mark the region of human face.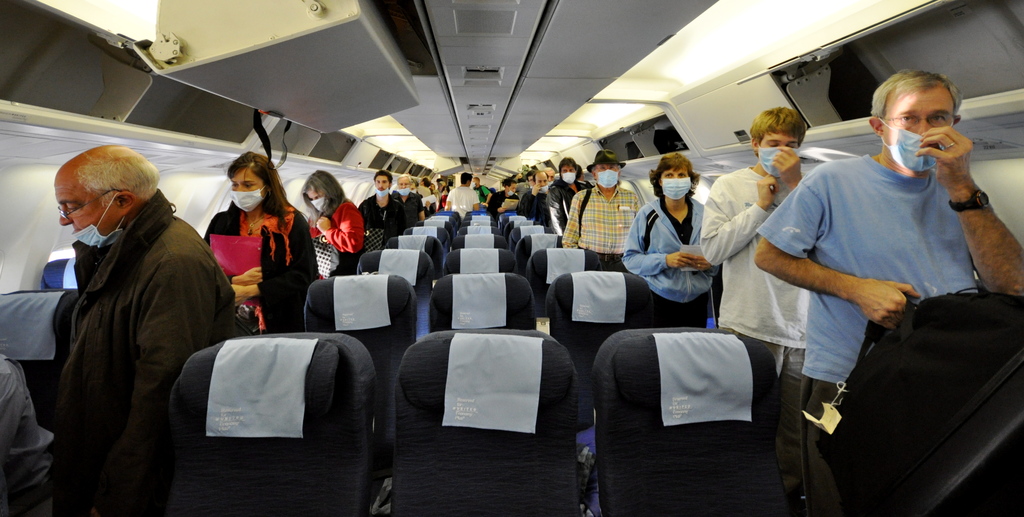
Region: {"x1": 884, "y1": 83, "x2": 956, "y2": 164}.
